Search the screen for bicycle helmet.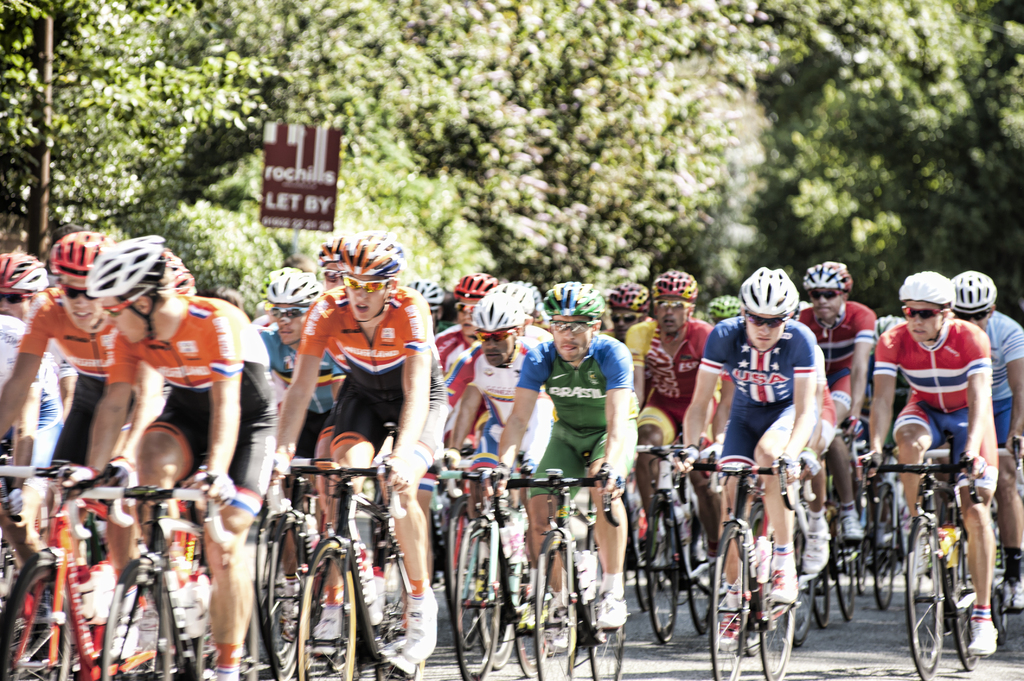
Found at bbox(450, 272, 498, 309).
